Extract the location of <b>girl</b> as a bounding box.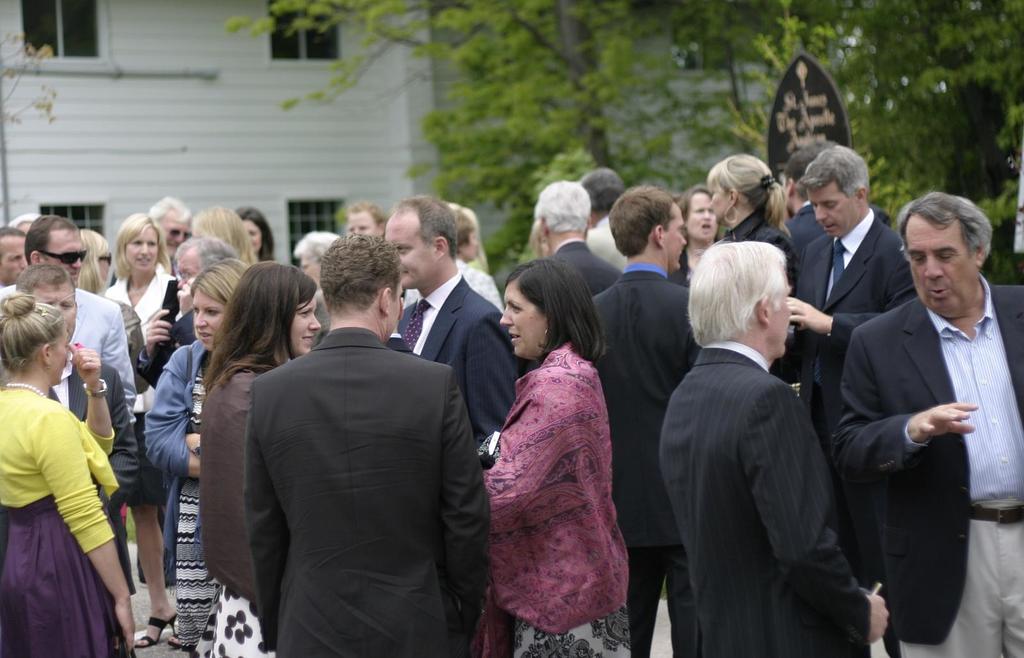
bbox(188, 264, 319, 657).
